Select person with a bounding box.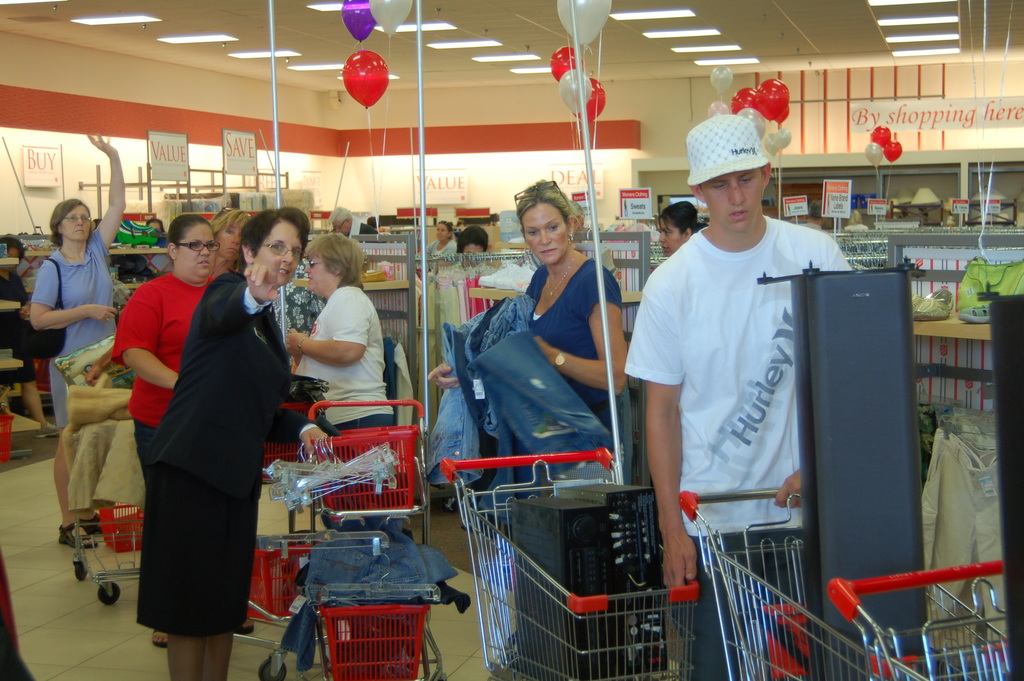
(left=655, top=200, right=703, bottom=258).
